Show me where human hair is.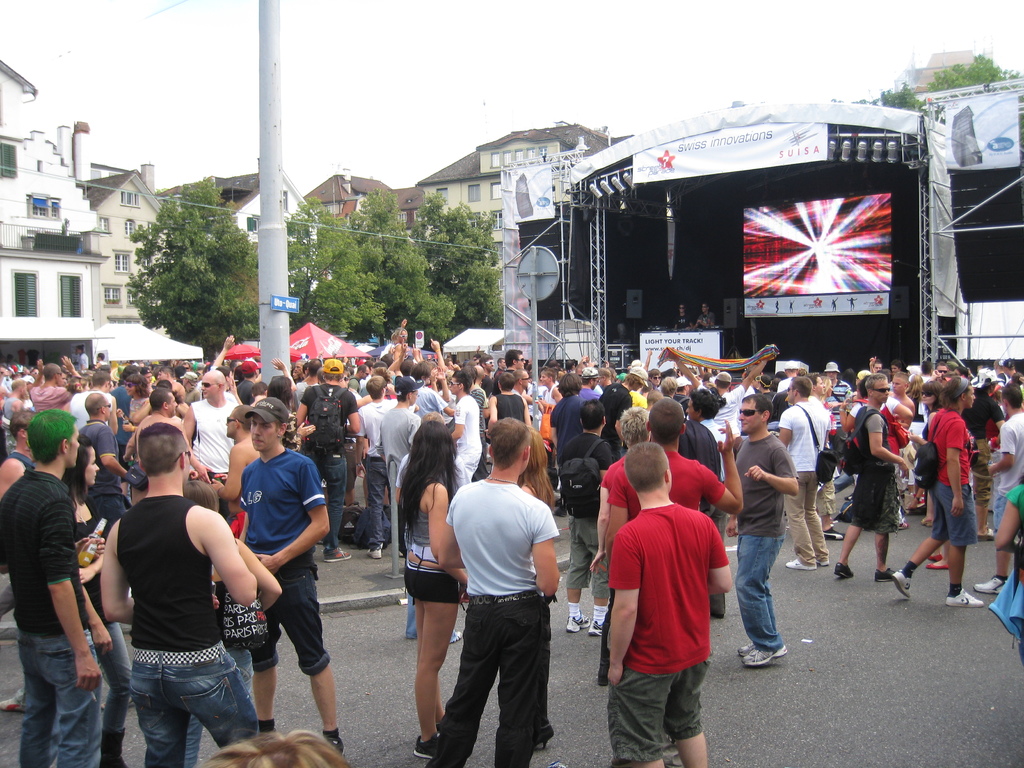
human hair is at 399,359,412,376.
